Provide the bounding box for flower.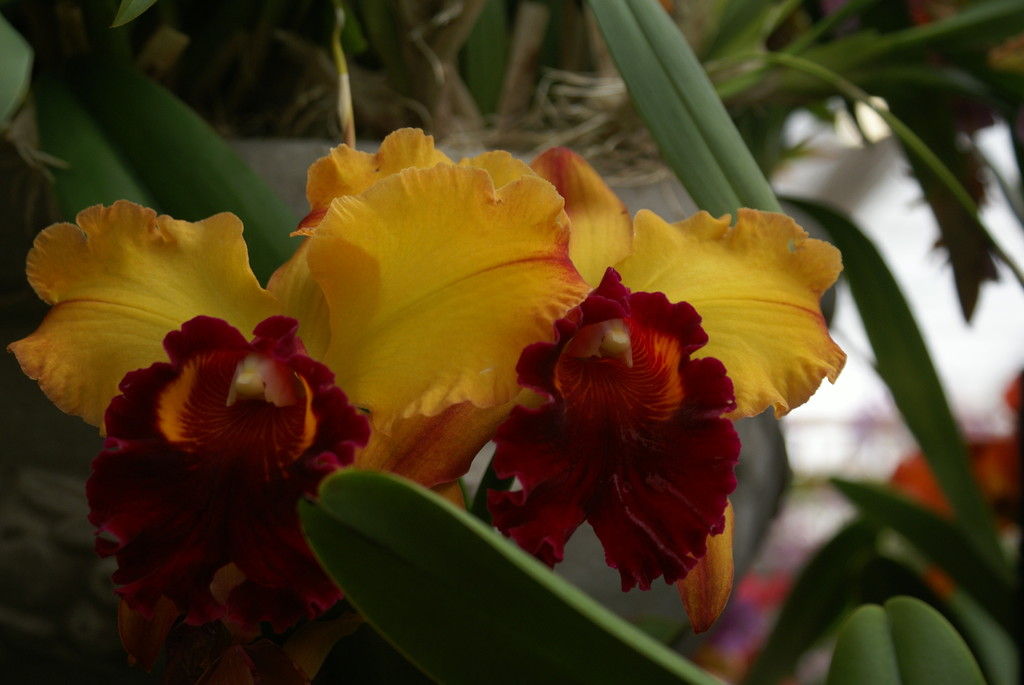
select_region(903, 377, 1023, 576).
